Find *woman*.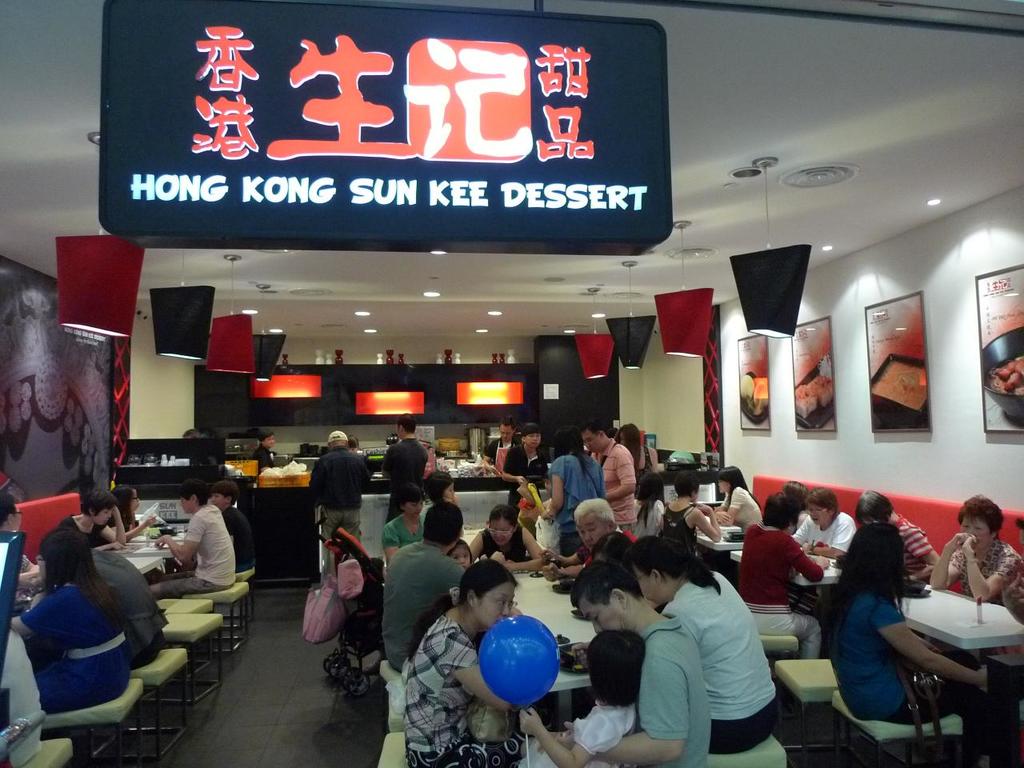
crop(613, 415, 657, 487).
